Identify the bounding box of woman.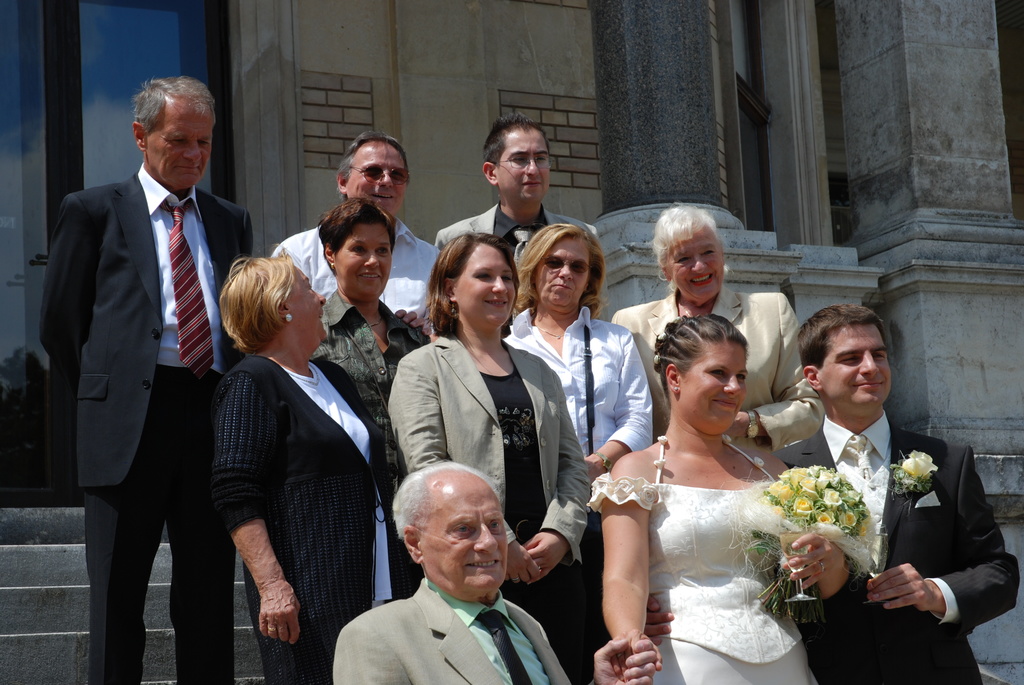
BBox(207, 252, 410, 684).
